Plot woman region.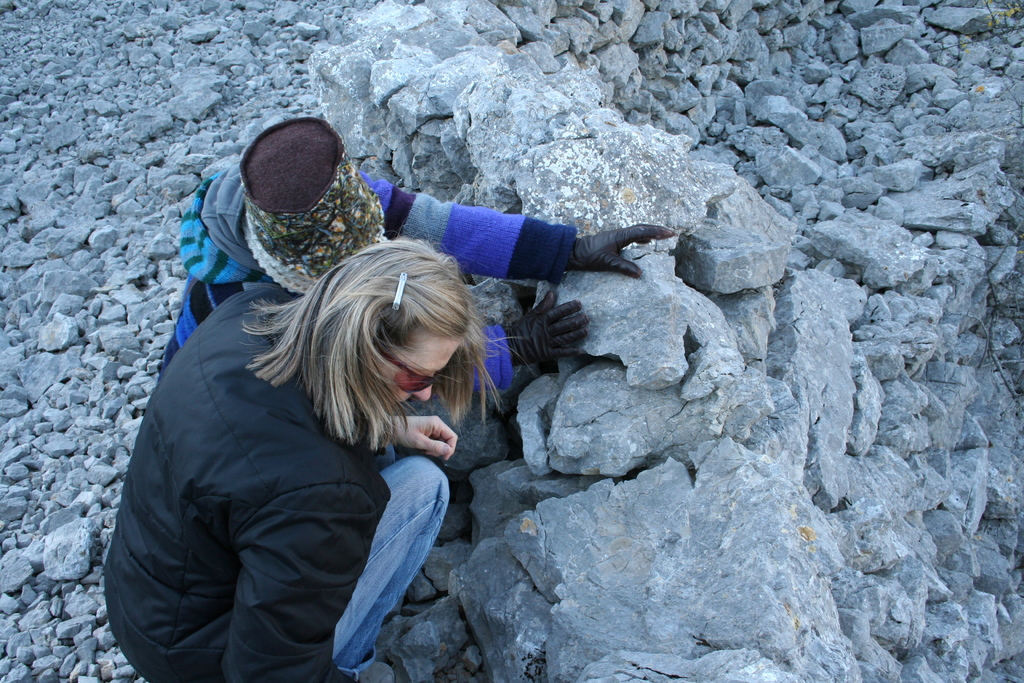
Plotted at <bbox>157, 117, 676, 391</bbox>.
